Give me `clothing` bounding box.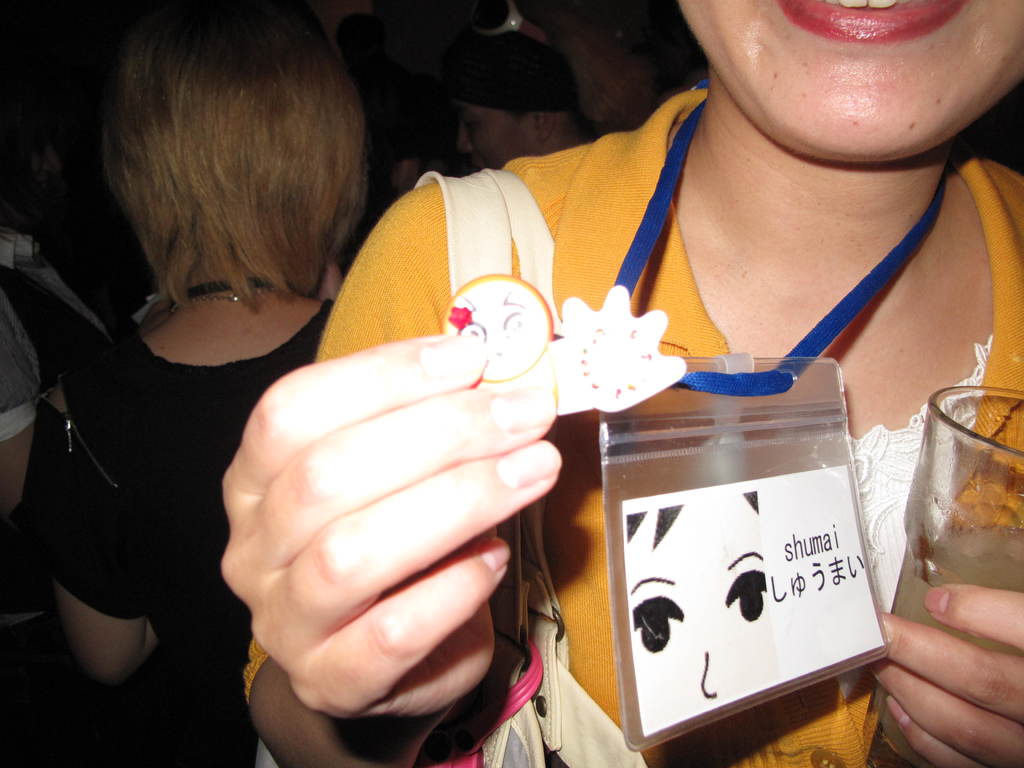
pyautogui.locateOnScreen(296, 72, 1023, 767).
